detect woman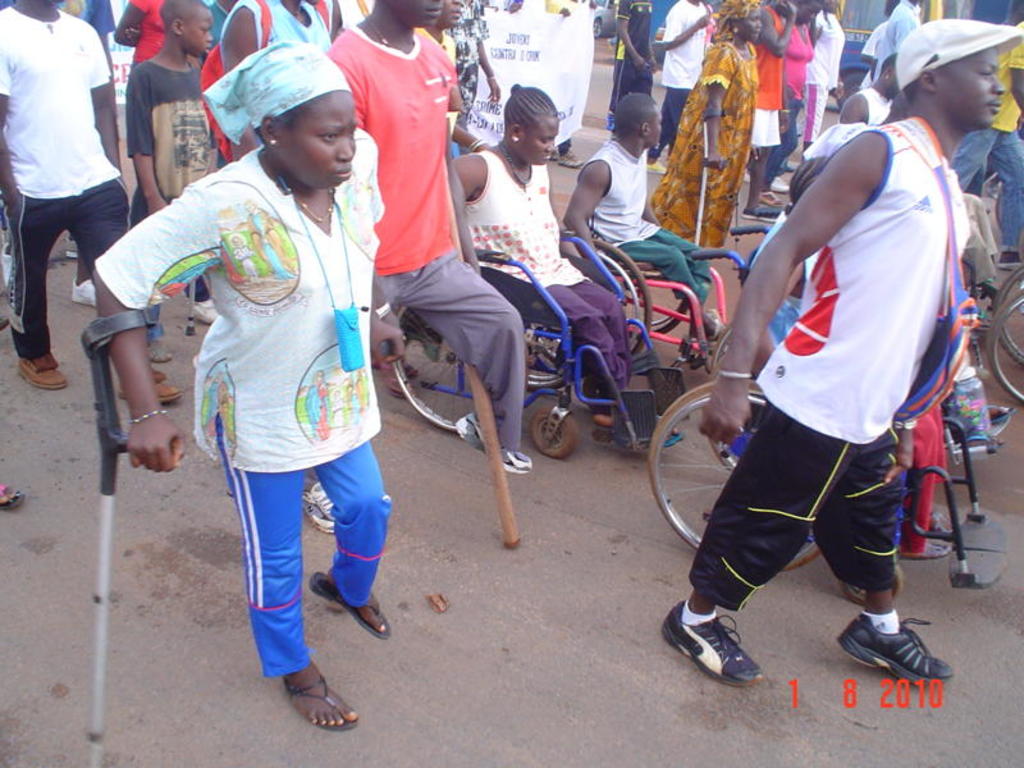
442/81/634/425
